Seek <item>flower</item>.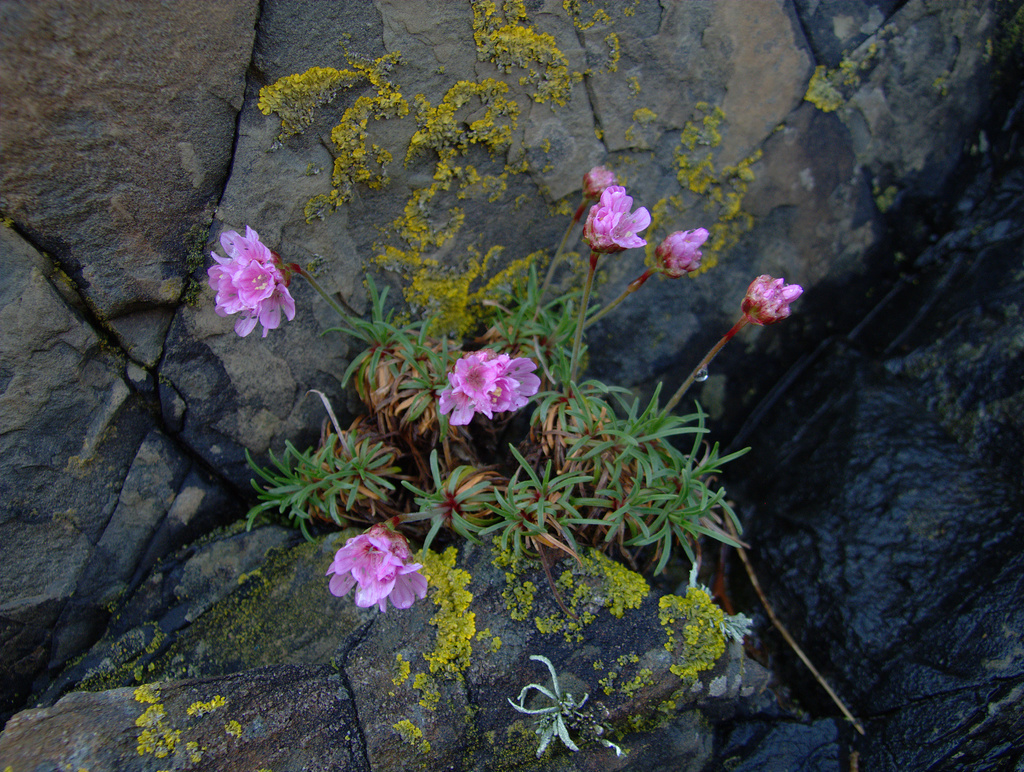
box(689, 559, 703, 595).
